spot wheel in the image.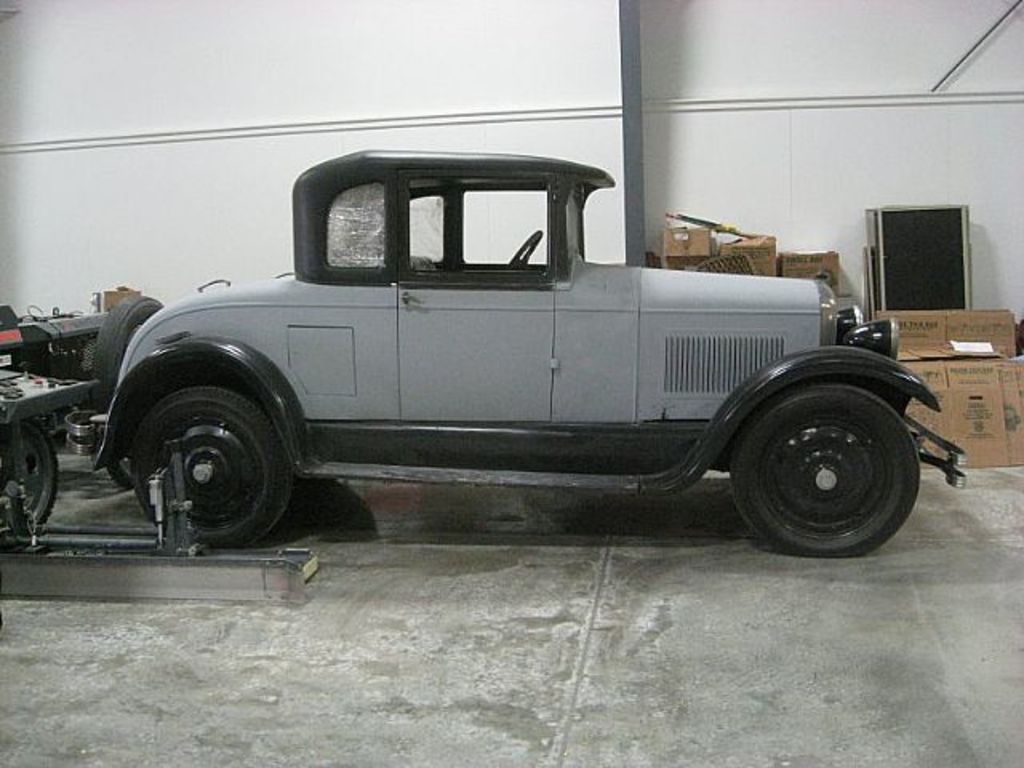
wheel found at select_region(122, 378, 306, 557).
